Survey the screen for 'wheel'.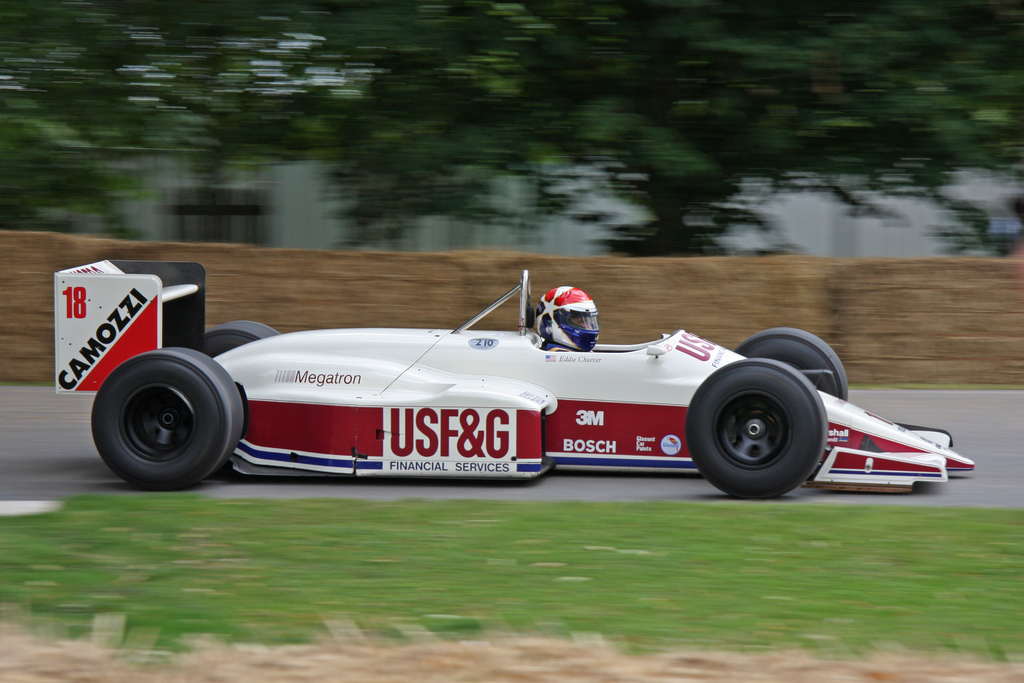
Survey found: bbox=(689, 361, 828, 500).
